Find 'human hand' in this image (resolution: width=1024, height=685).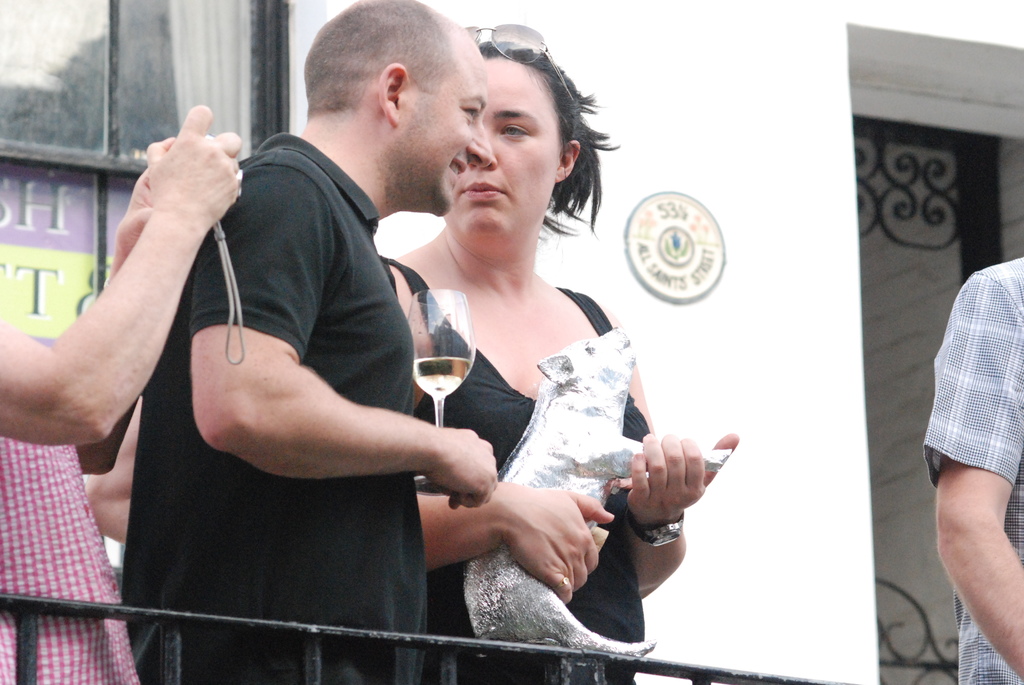
x1=628 y1=433 x2=741 y2=523.
